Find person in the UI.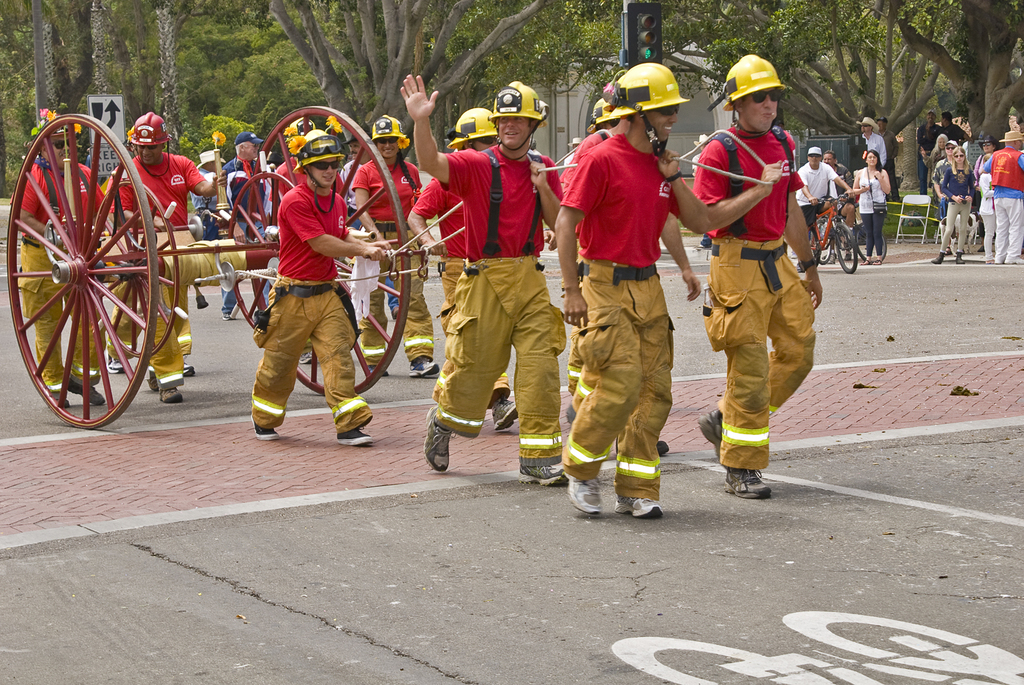
UI element at [934,145,979,262].
